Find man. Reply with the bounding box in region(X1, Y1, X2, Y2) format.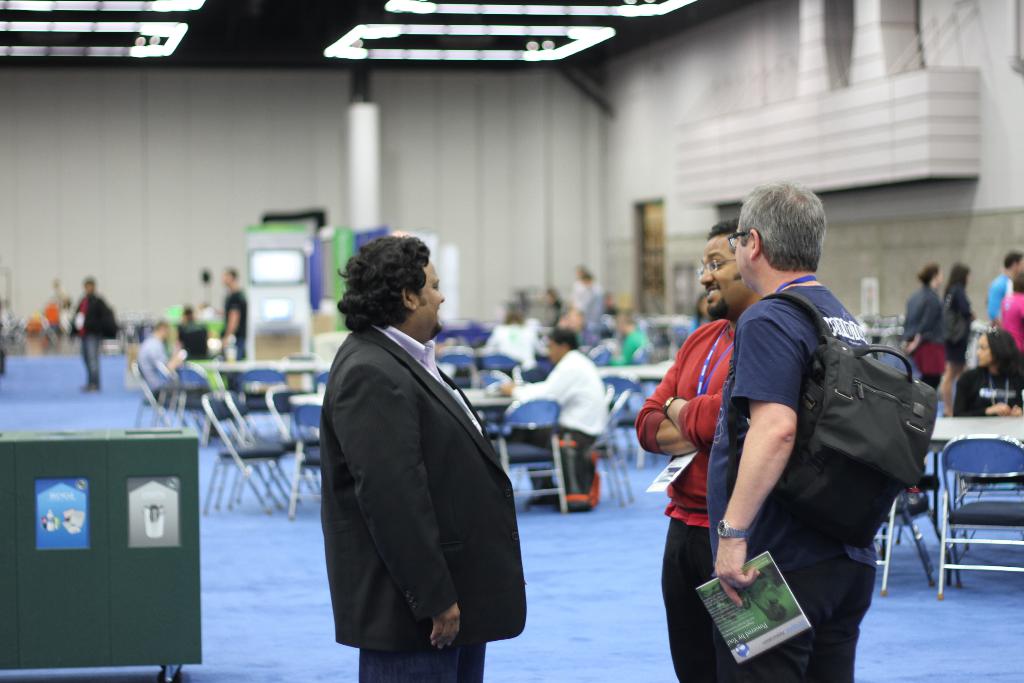
region(215, 261, 247, 359).
